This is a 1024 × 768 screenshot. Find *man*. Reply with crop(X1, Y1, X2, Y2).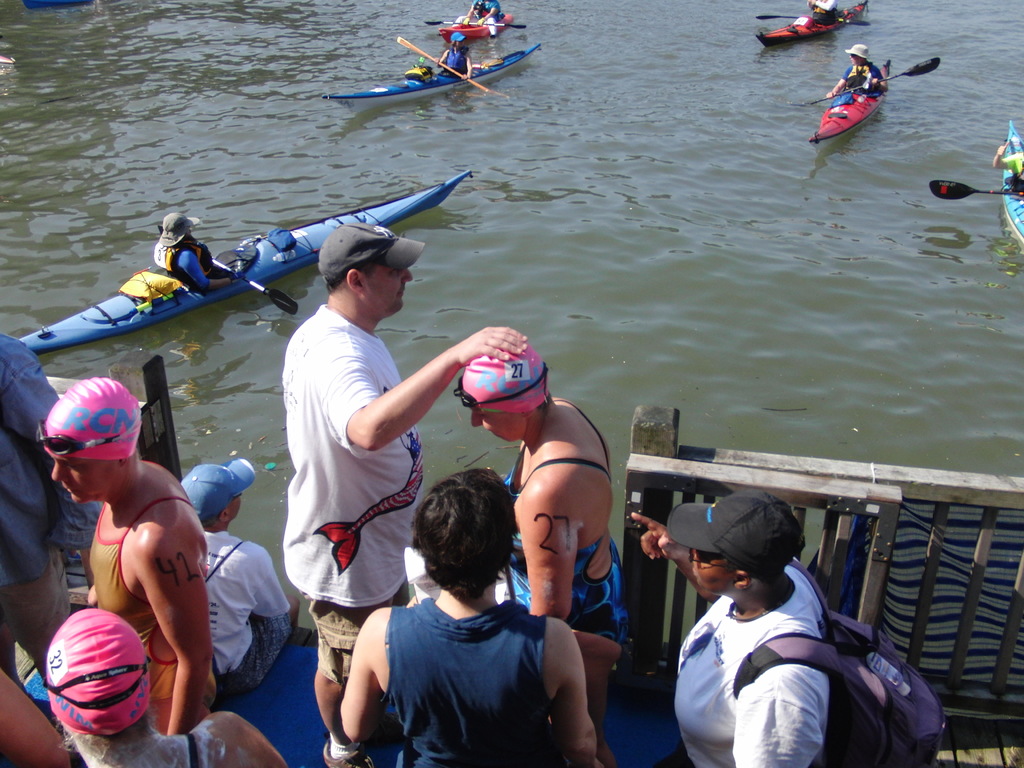
crop(152, 216, 250, 287).
